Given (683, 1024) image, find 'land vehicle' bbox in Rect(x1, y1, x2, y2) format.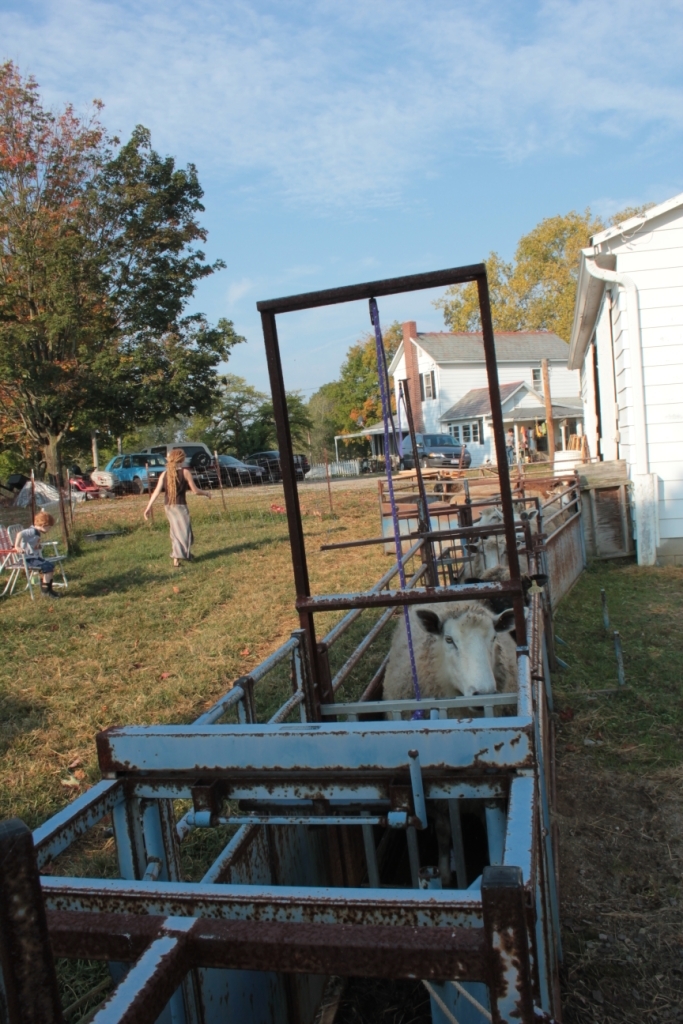
Rect(210, 449, 267, 488).
